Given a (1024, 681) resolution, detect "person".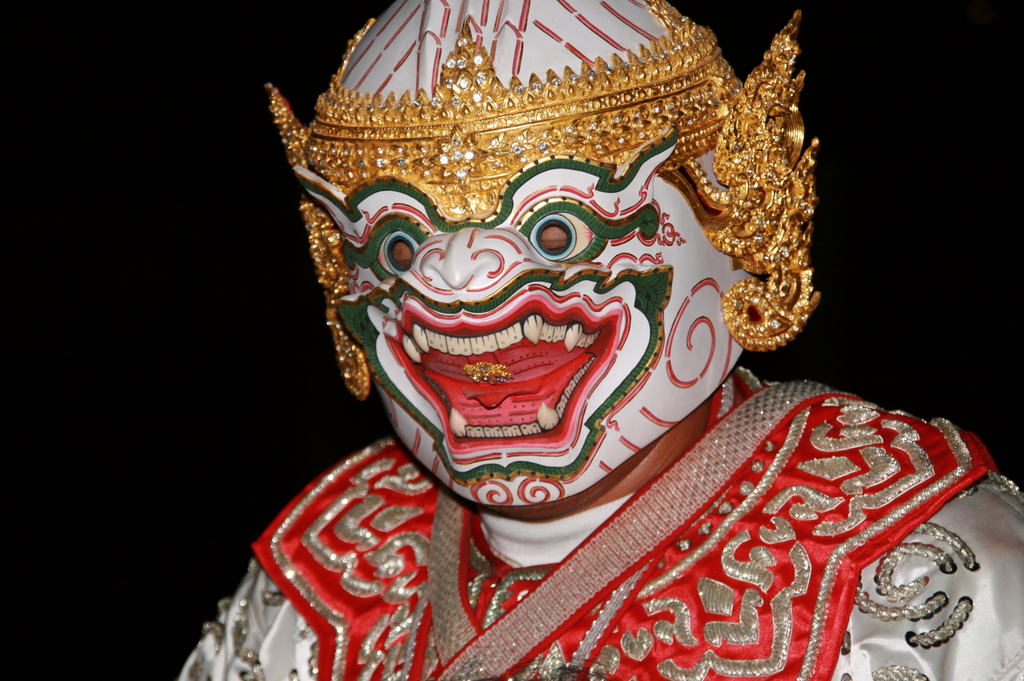
(left=182, top=0, right=1023, bottom=679).
